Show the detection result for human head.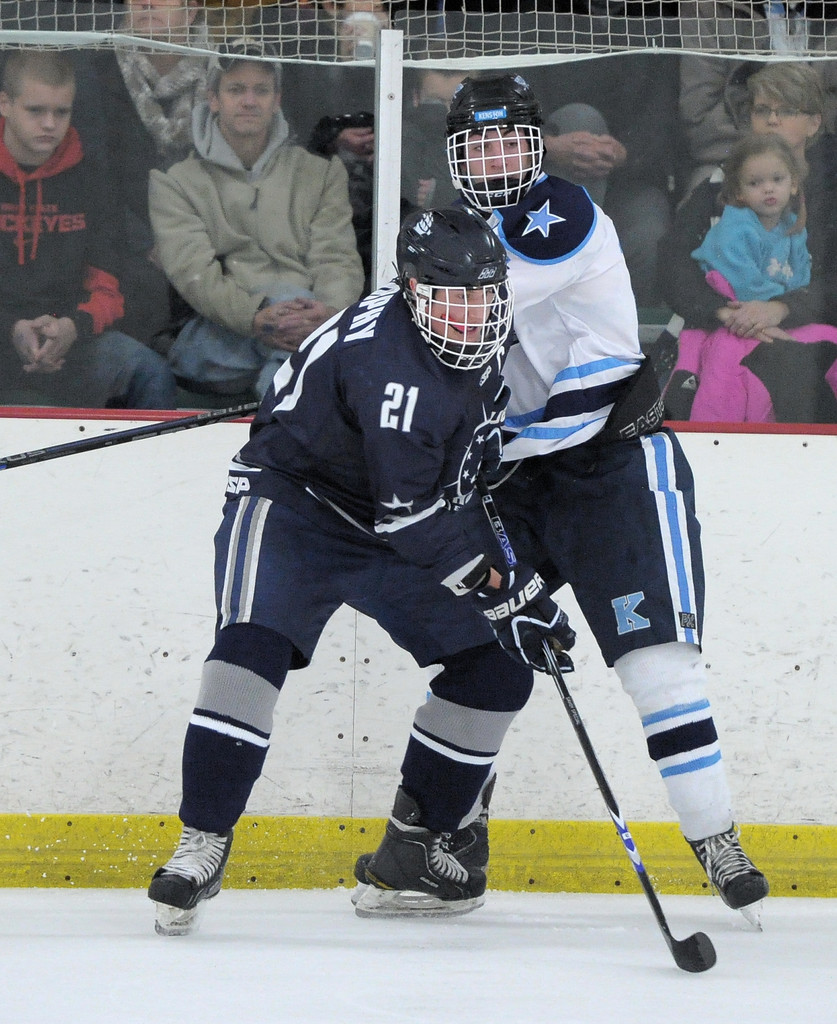
(left=193, top=47, right=289, bottom=140).
